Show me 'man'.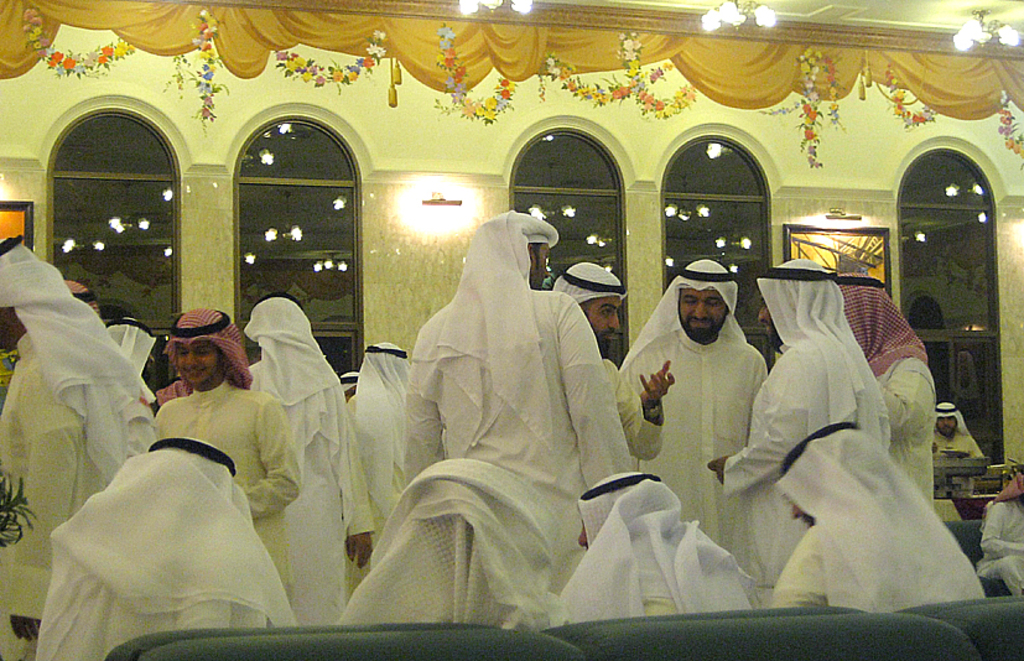
'man' is here: box(571, 469, 764, 614).
